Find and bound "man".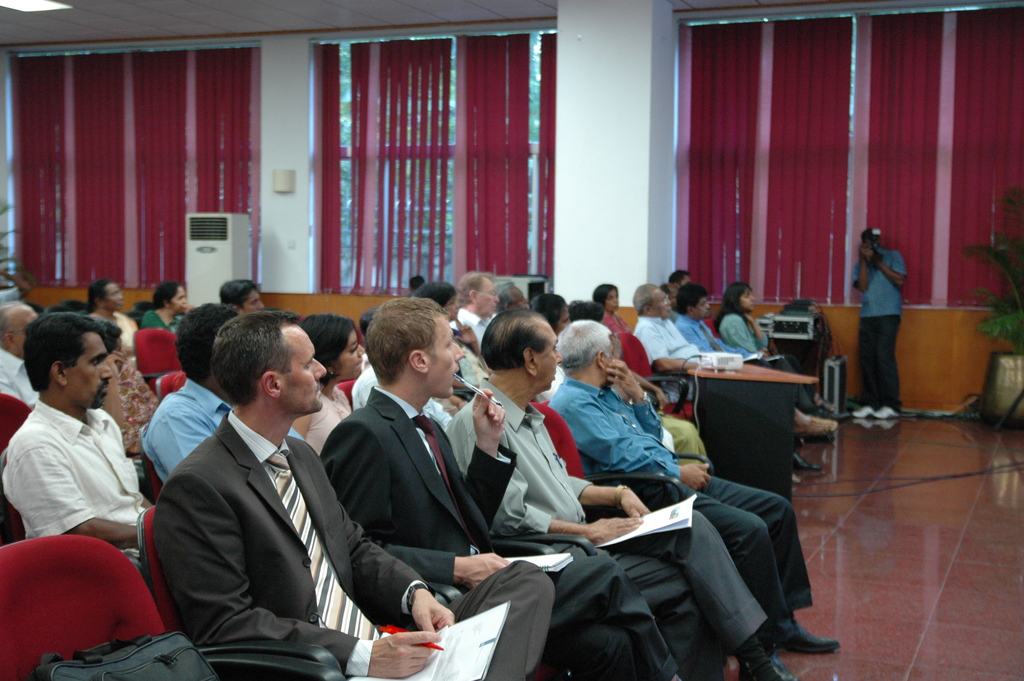
Bound: 543/316/842/659.
